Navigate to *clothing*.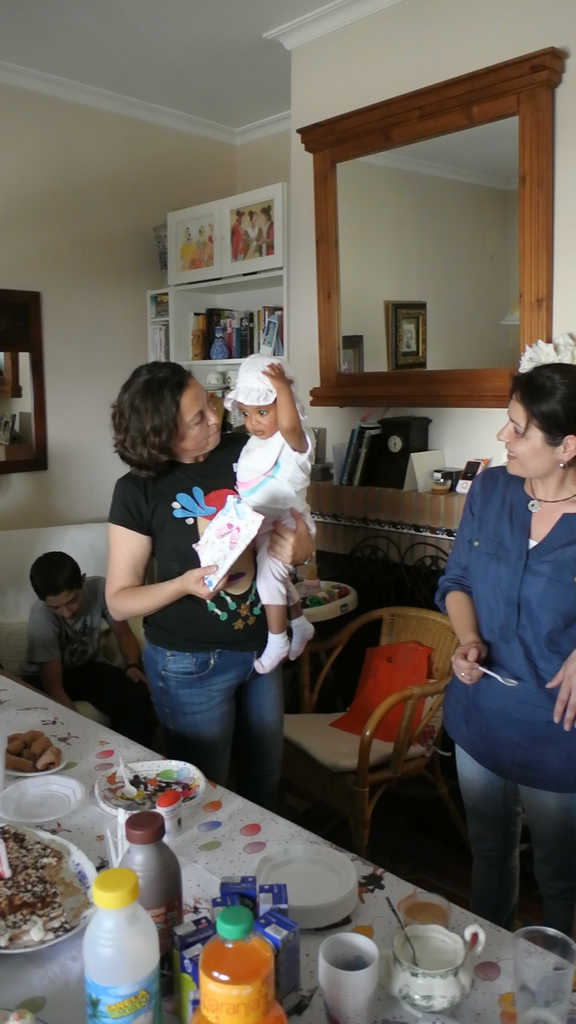
Navigation target: 237, 421, 317, 608.
